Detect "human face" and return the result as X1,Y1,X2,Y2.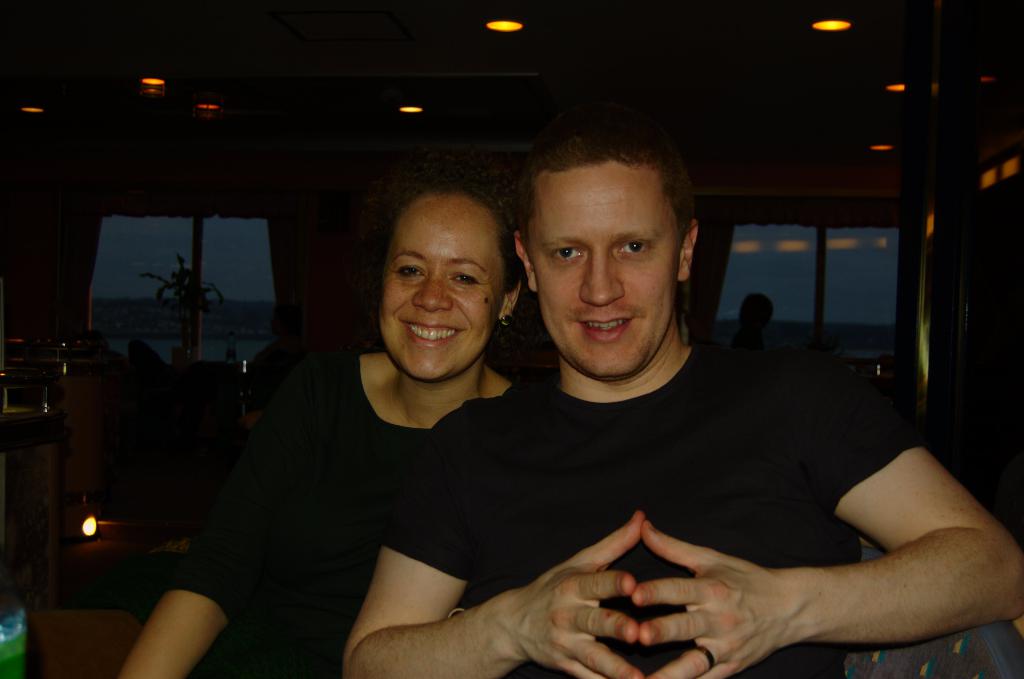
377,195,506,380.
